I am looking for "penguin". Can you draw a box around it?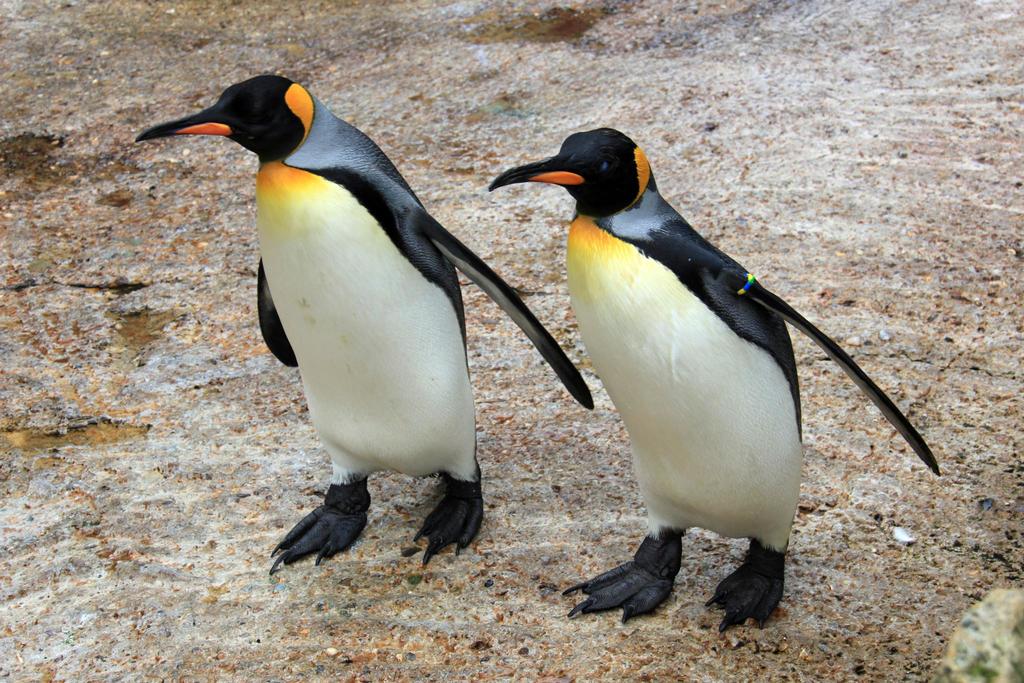
Sure, the bounding box is (130, 66, 597, 574).
